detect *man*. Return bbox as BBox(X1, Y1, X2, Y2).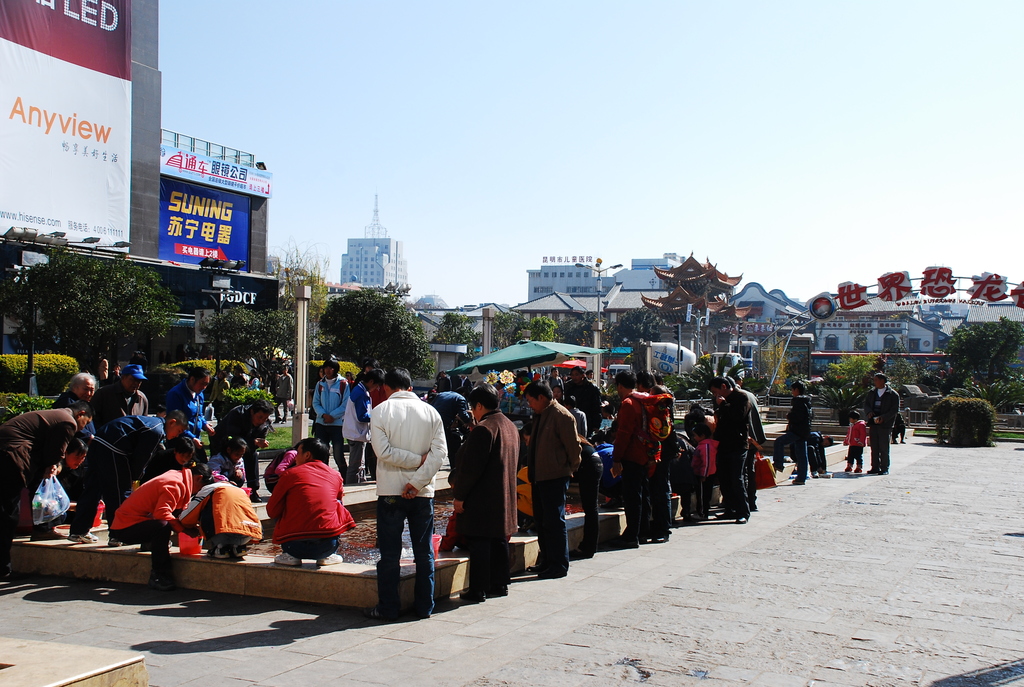
BBox(354, 372, 441, 613).
